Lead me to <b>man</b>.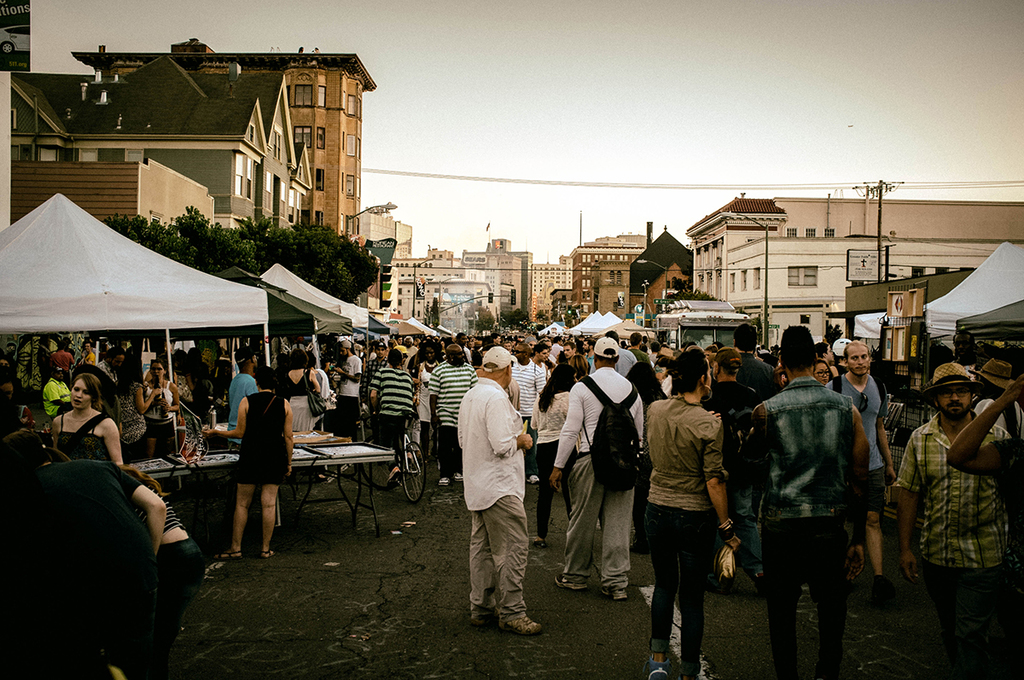
Lead to box=[453, 330, 473, 367].
